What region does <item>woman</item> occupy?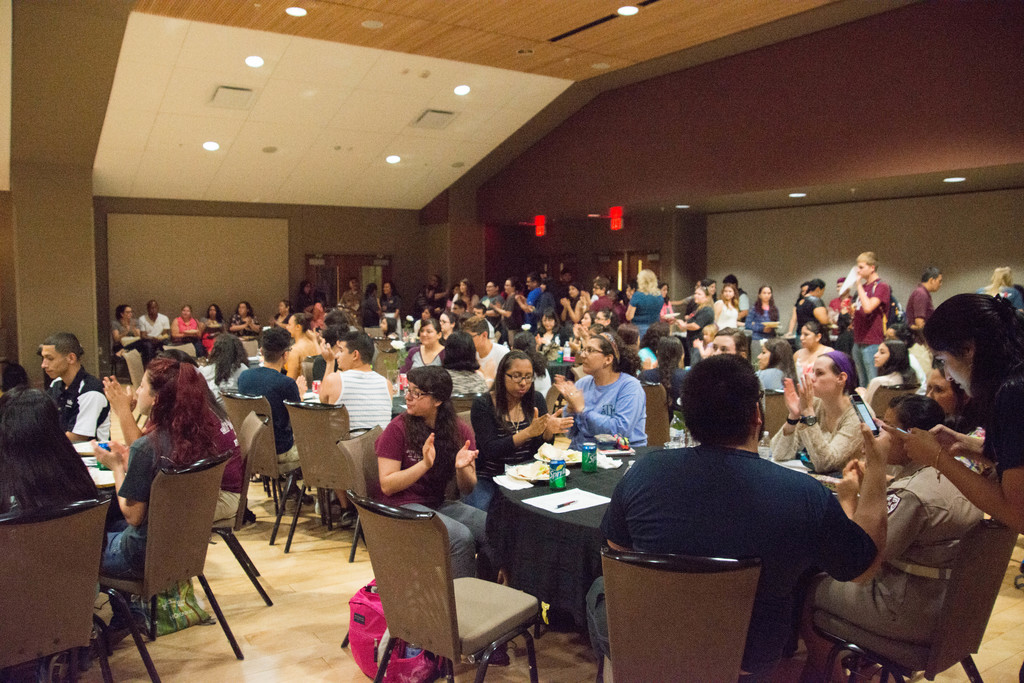
locate(196, 303, 228, 350).
